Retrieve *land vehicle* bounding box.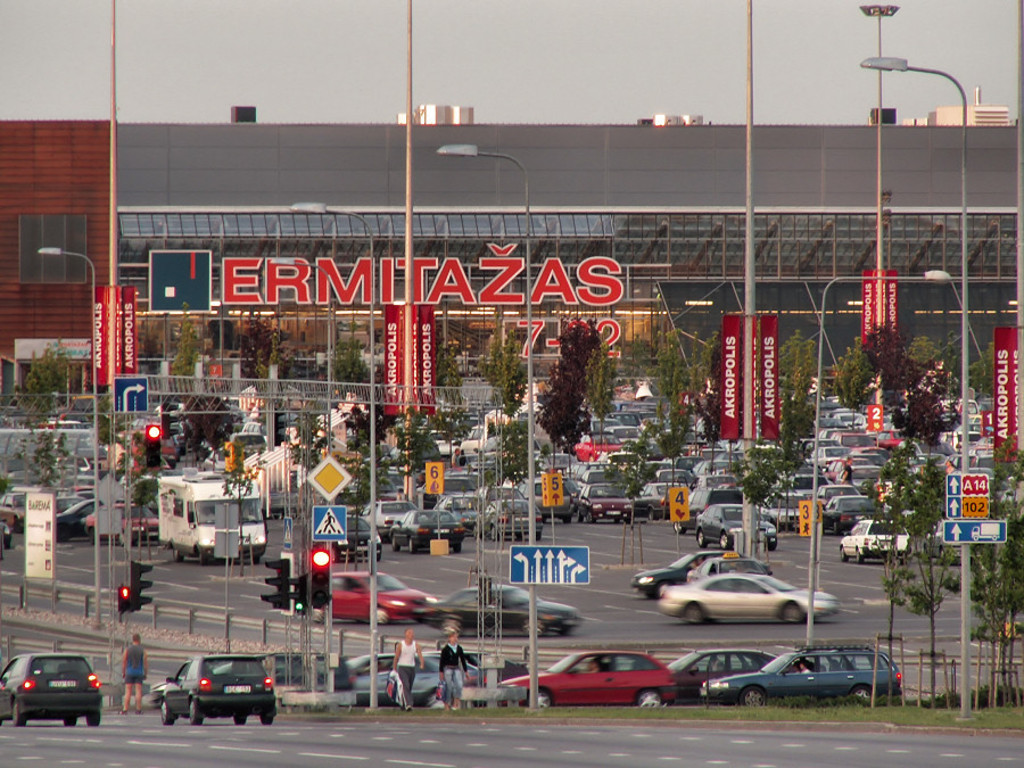
Bounding box: region(431, 496, 488, 530).
